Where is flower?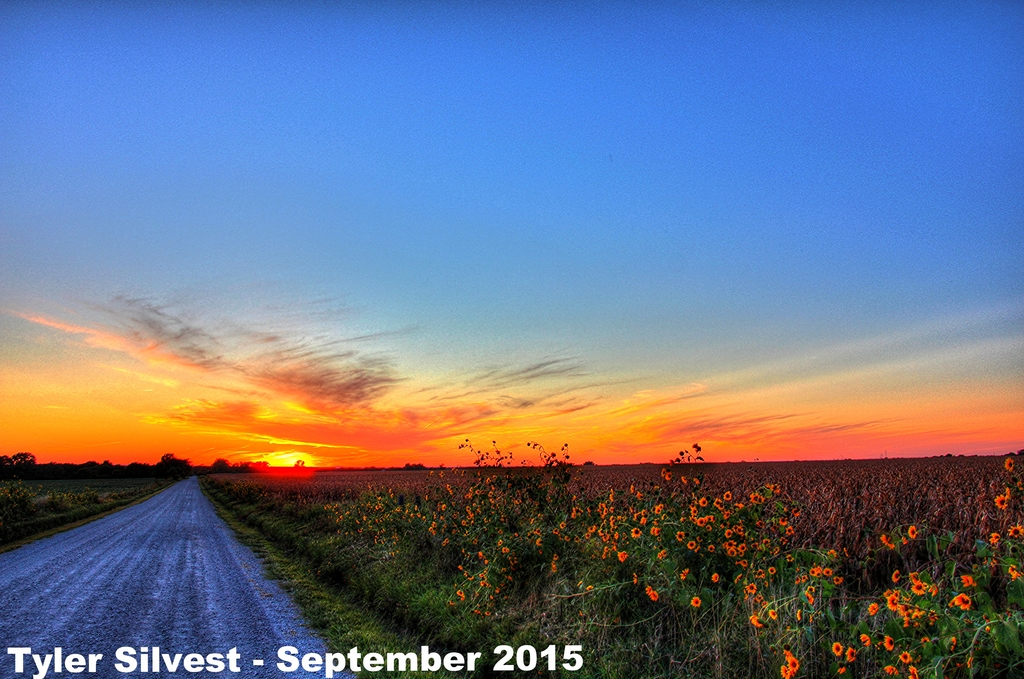
(890,598,904,614).
